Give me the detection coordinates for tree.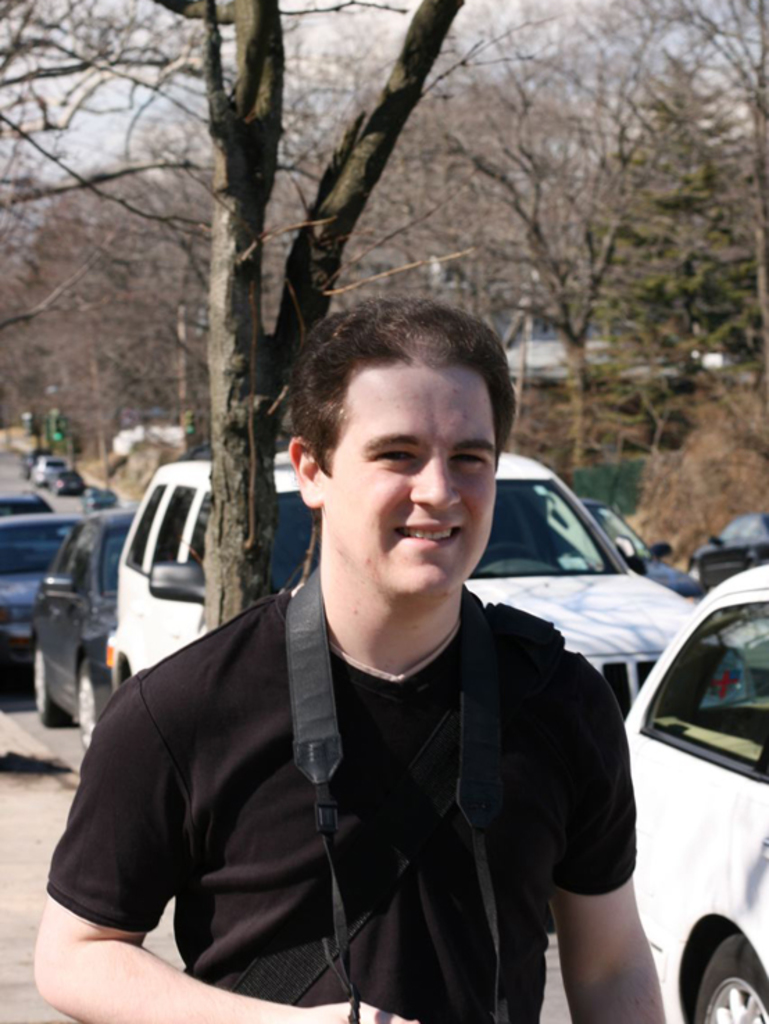
{"x1": 0, "y1": 0, "x2": 540, "y2": 635}.
